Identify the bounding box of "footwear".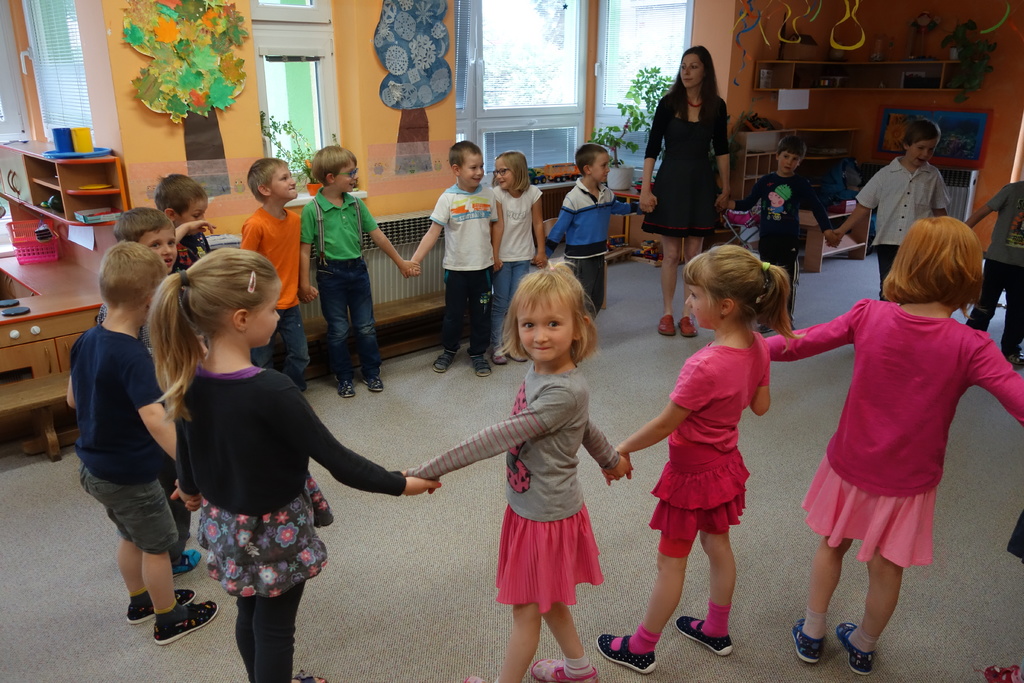
{"x1": 118, "y1": 584, "x2": 192, "y2": 653}.
